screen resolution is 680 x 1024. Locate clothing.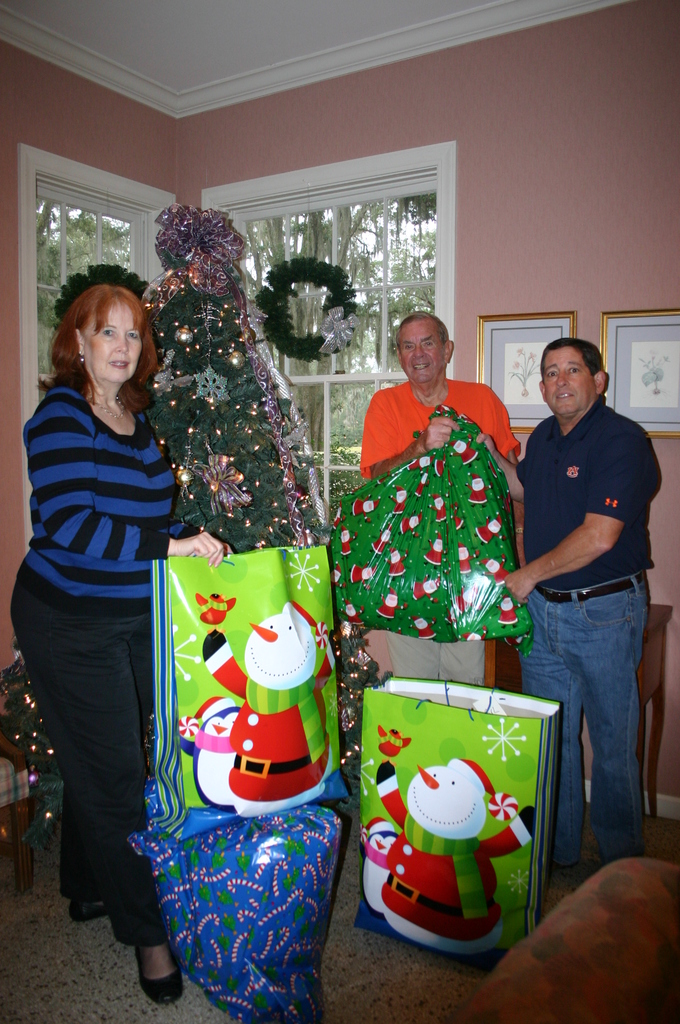
<region>202, 634, 335, 818</region>.
